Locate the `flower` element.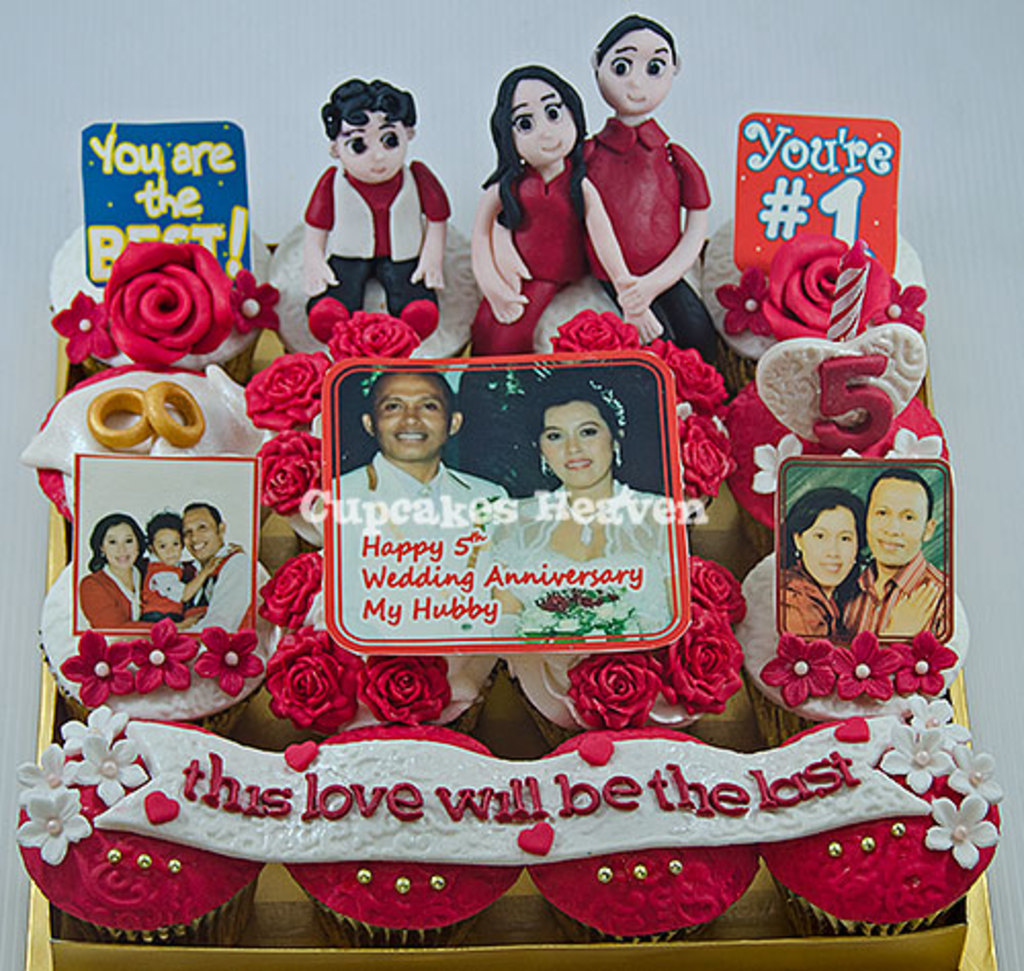
Element bbox: [328, 309, 422, 365].
